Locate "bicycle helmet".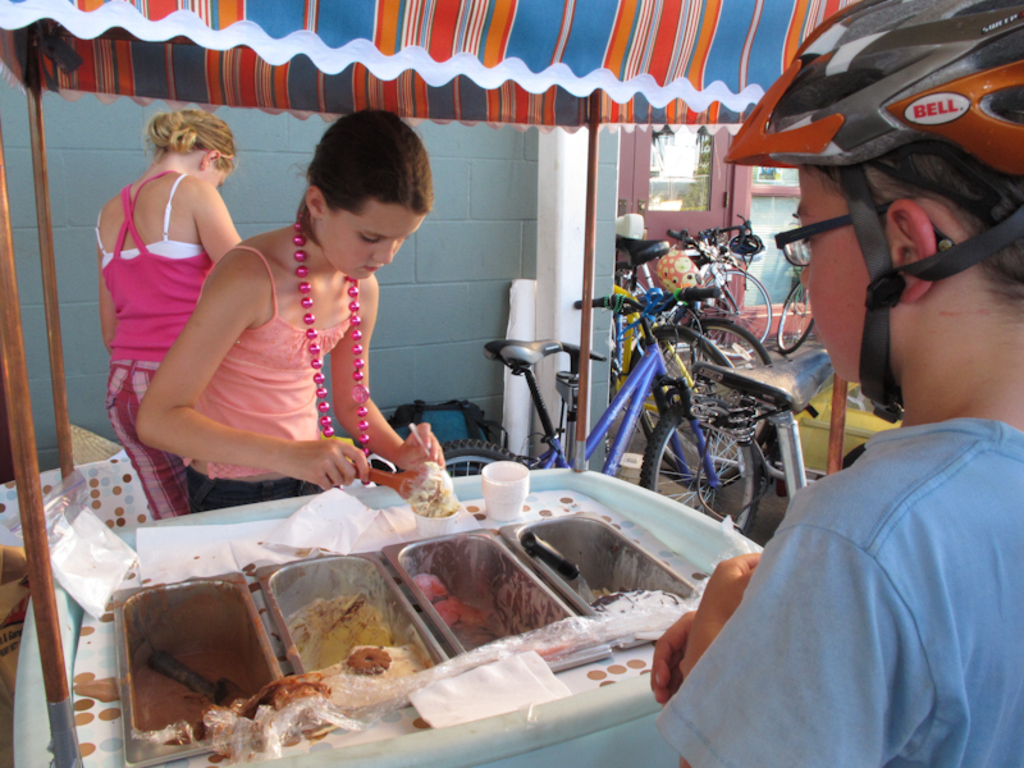
Bounding box: crop(726, 0, 1023, 416).
